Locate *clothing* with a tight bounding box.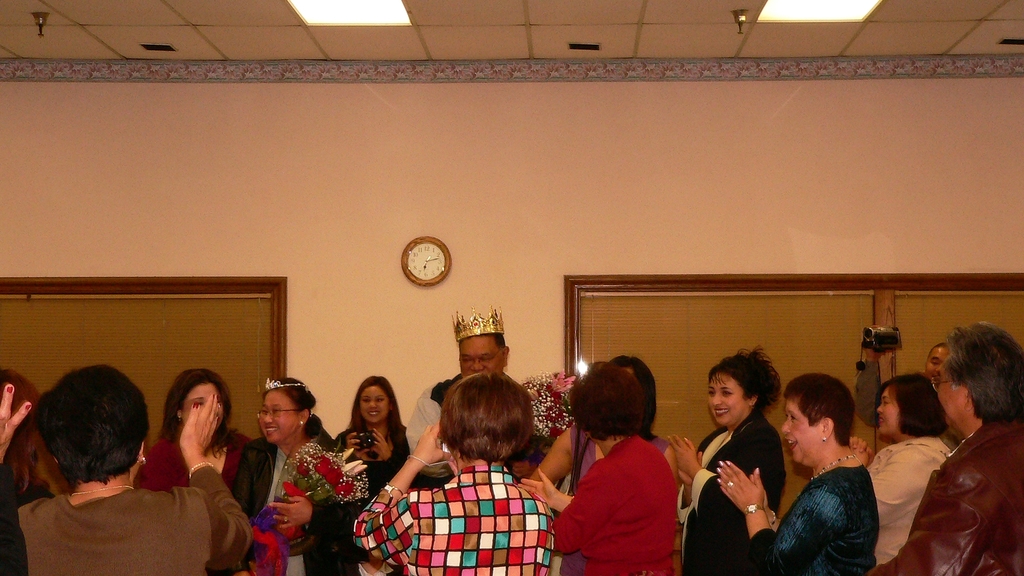
x1=874 y1=404 x2=1023 y2=574.
